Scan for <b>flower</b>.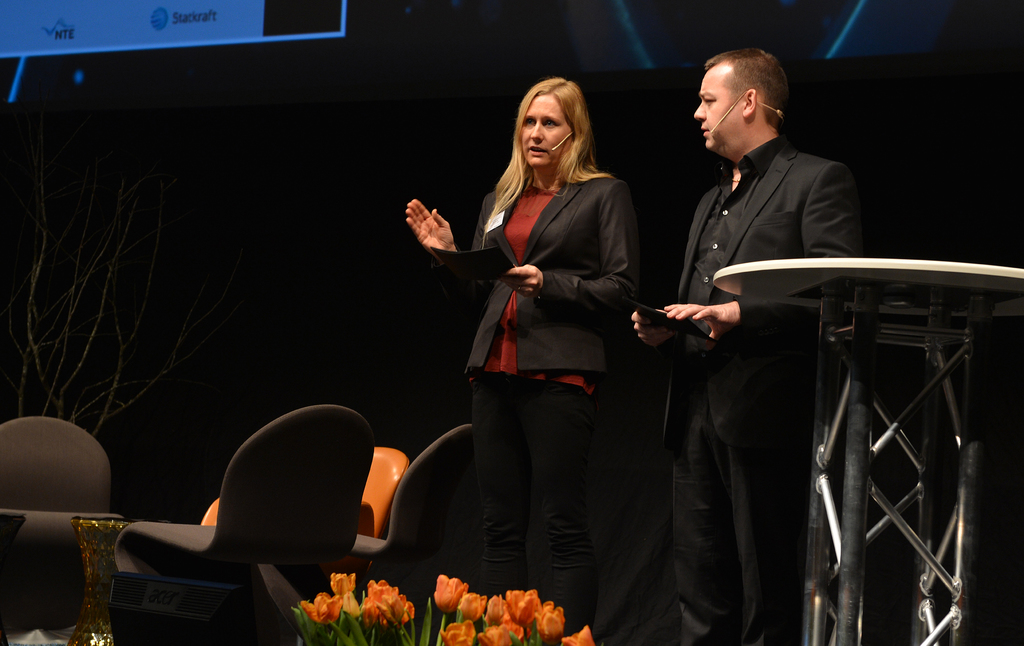
Scan result: 300/590/342/625.
